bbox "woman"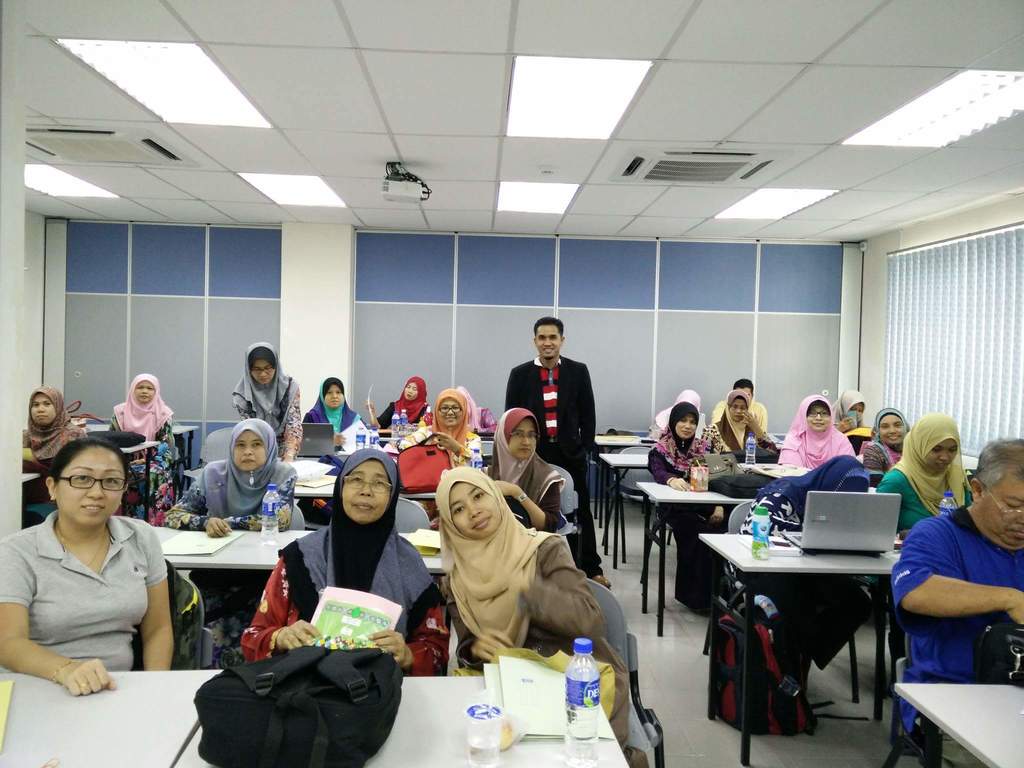
bbox=(163, 417, 300, 669)
